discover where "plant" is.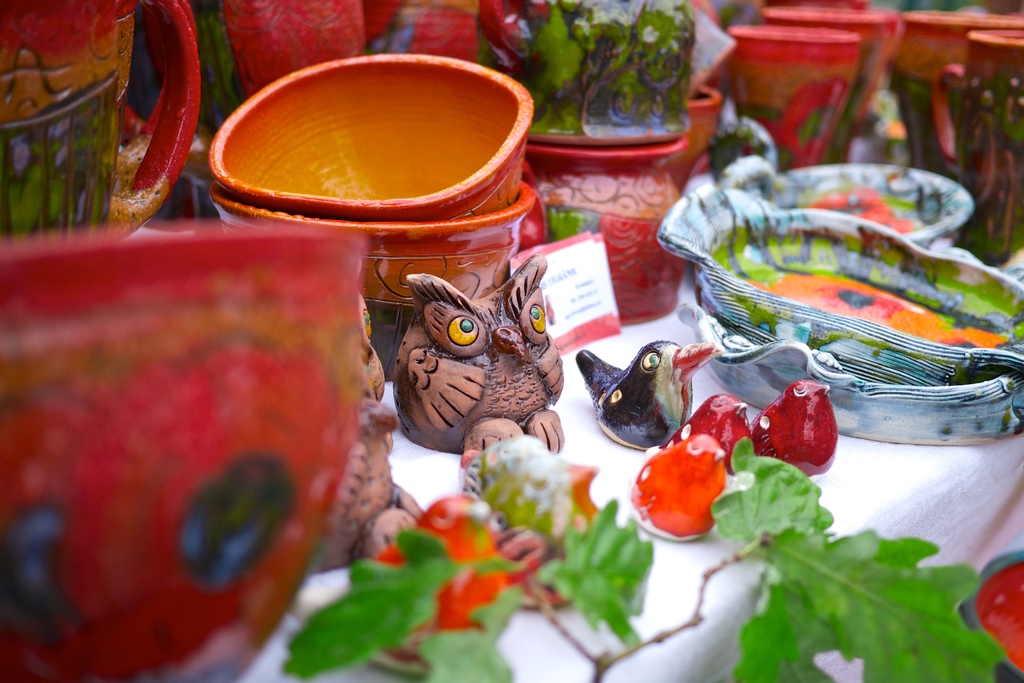
Discovered at select_region(278, 497, 657, 682).
